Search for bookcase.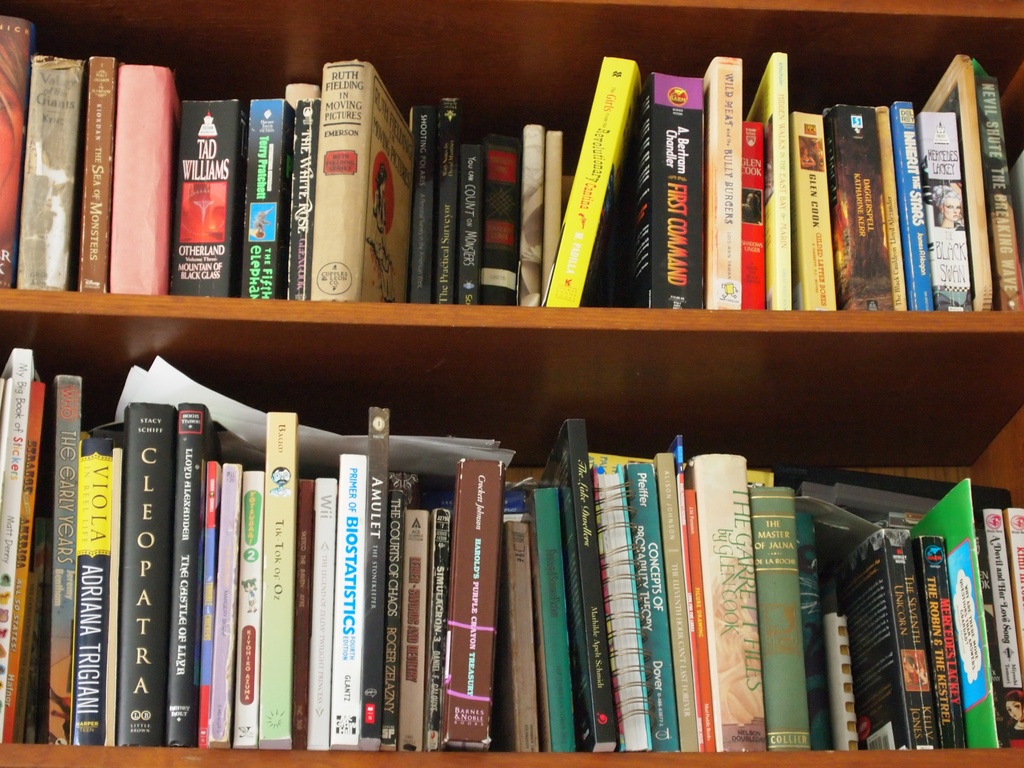
Found at 1, 1, 1023, 767.
